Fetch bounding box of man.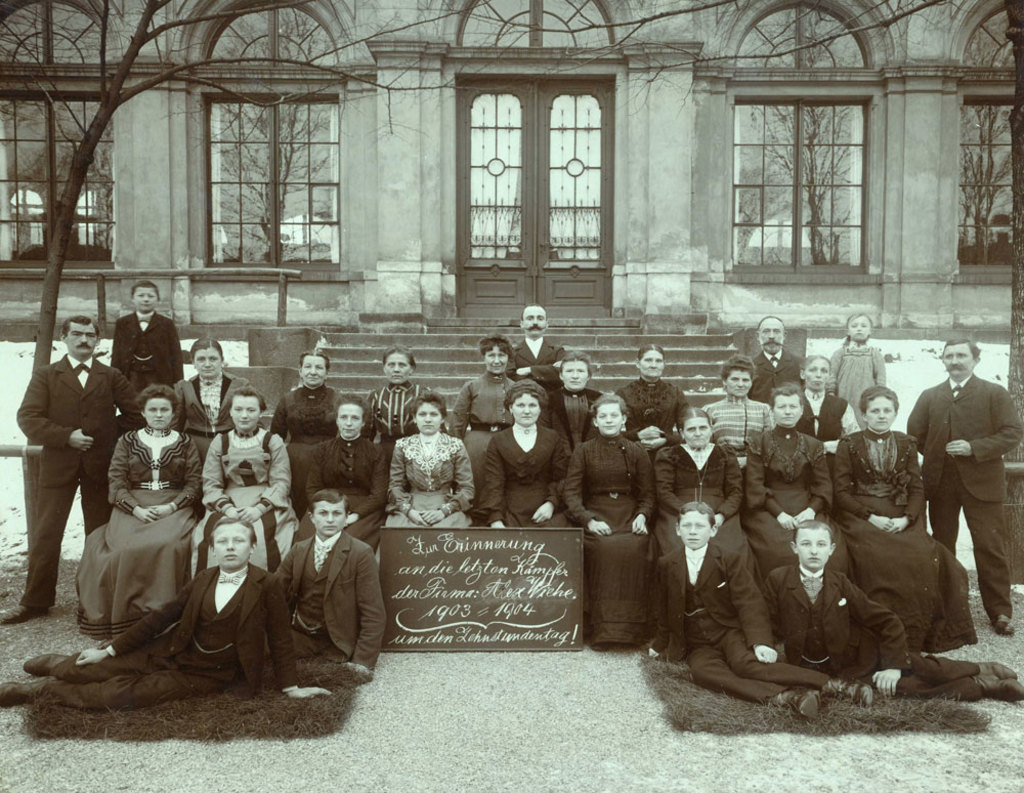
Bbox: (left=645, top=497, right=873, bottom=717).
